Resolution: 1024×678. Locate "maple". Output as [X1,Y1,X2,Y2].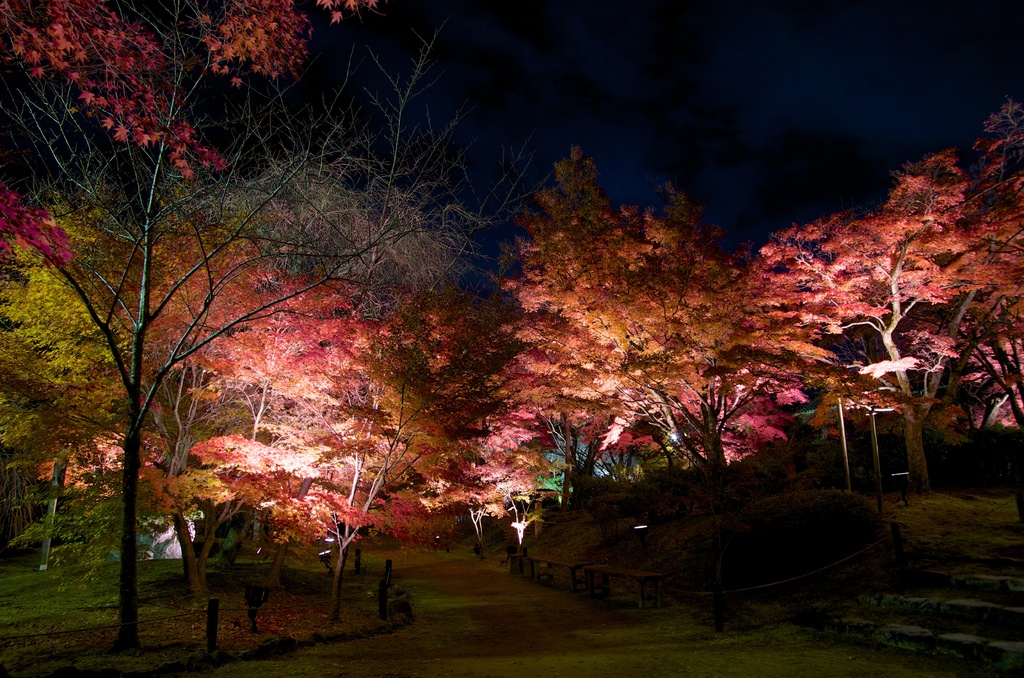
[694,229,822,493].
